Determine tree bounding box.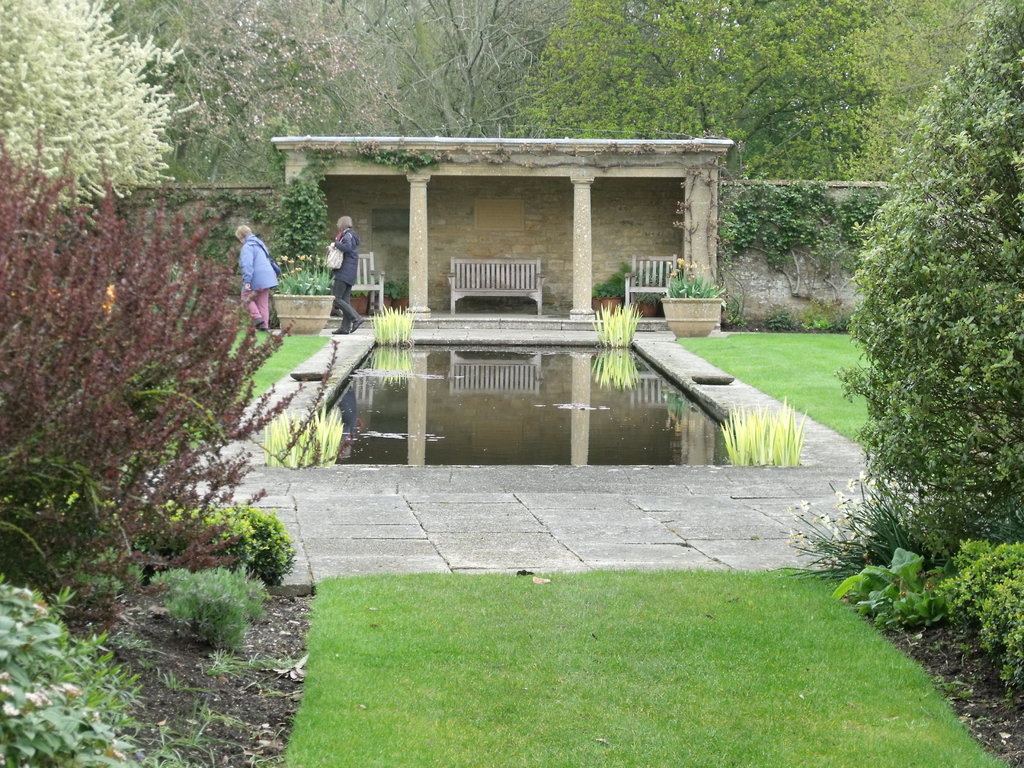
Determined: [0, 0, 203, 208].
